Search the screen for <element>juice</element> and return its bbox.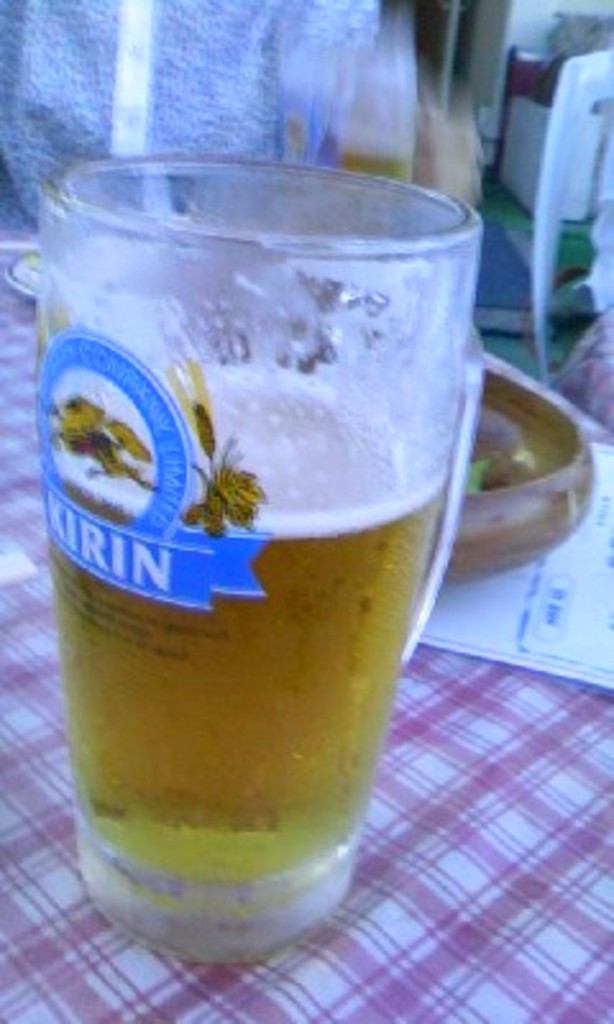
Found: bbox(33, 361, 455, 893).
